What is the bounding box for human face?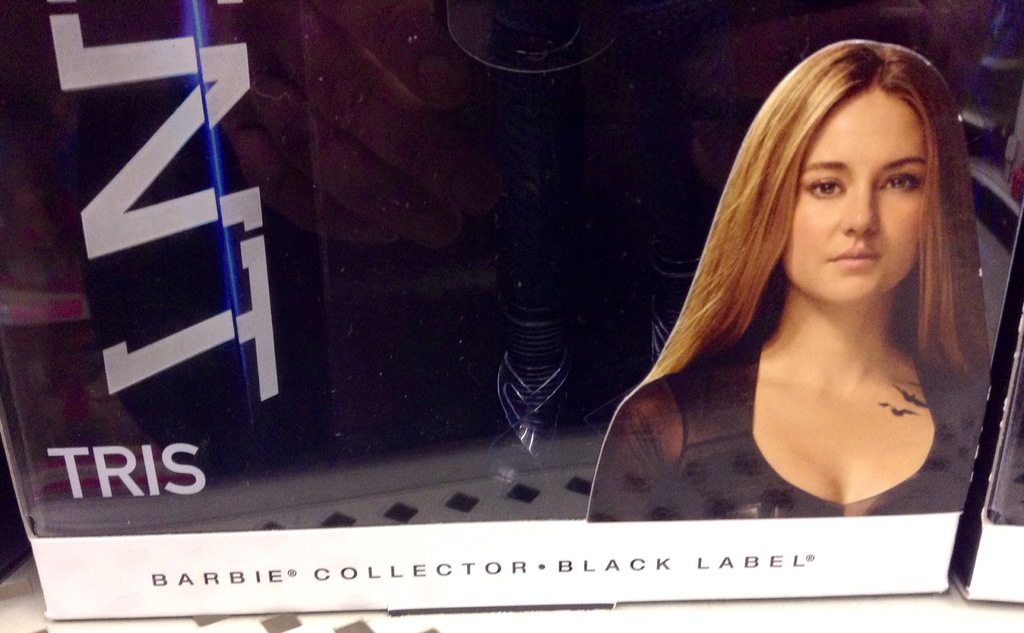
(772, 89, 935, 310).
